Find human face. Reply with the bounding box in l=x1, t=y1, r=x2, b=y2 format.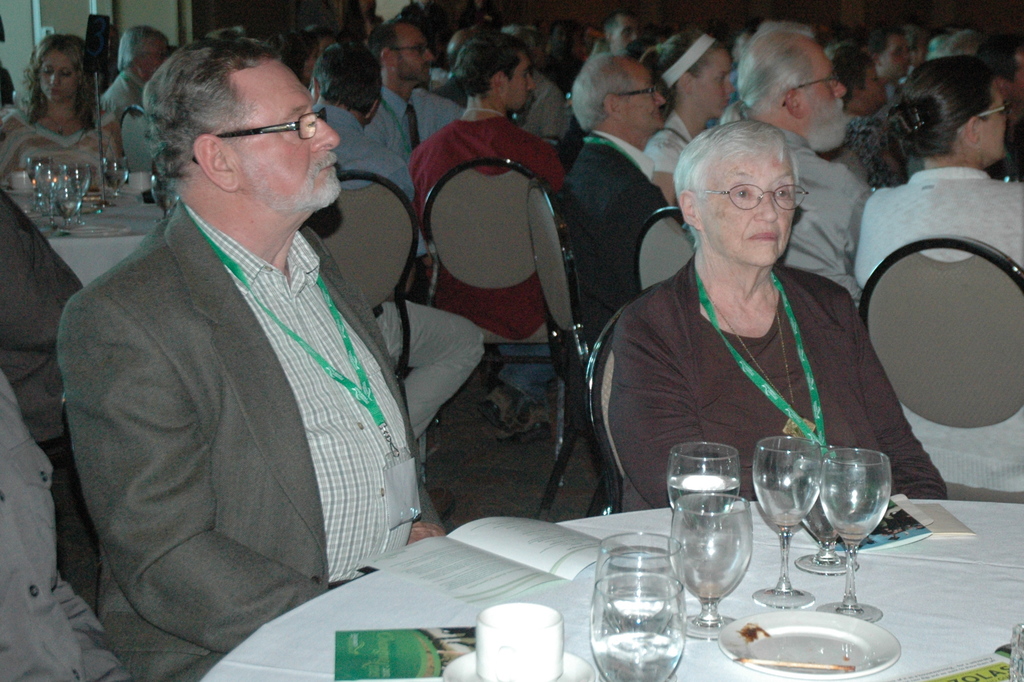
l=861, t=61, r=887, b=108.
